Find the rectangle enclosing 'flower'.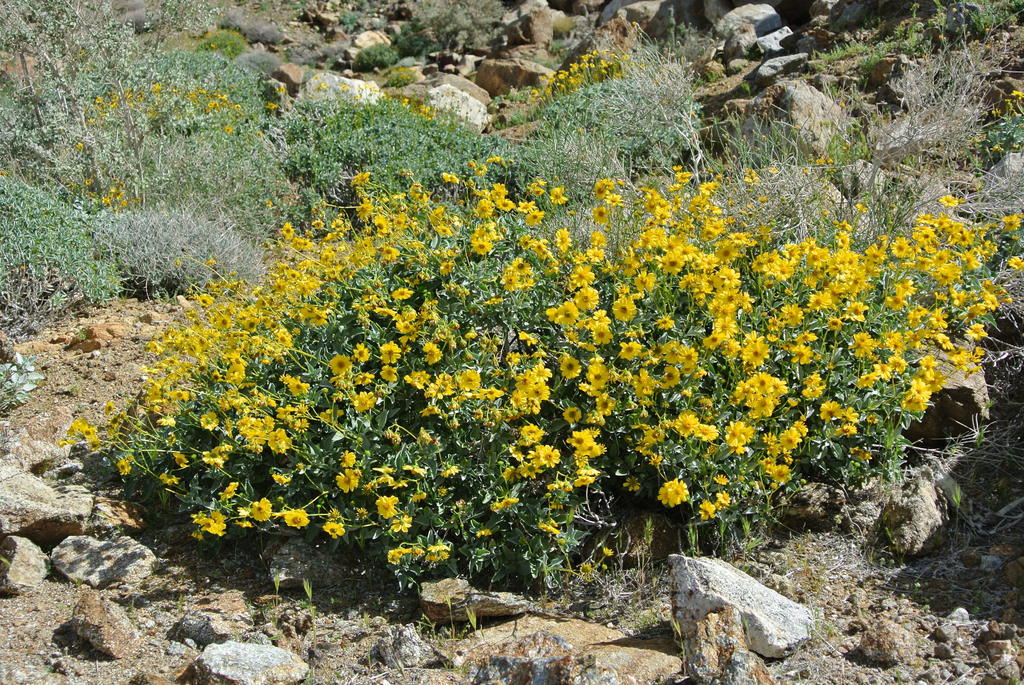
{"left": 75, "top": 141, "right": 138, "bottom": 195}.
